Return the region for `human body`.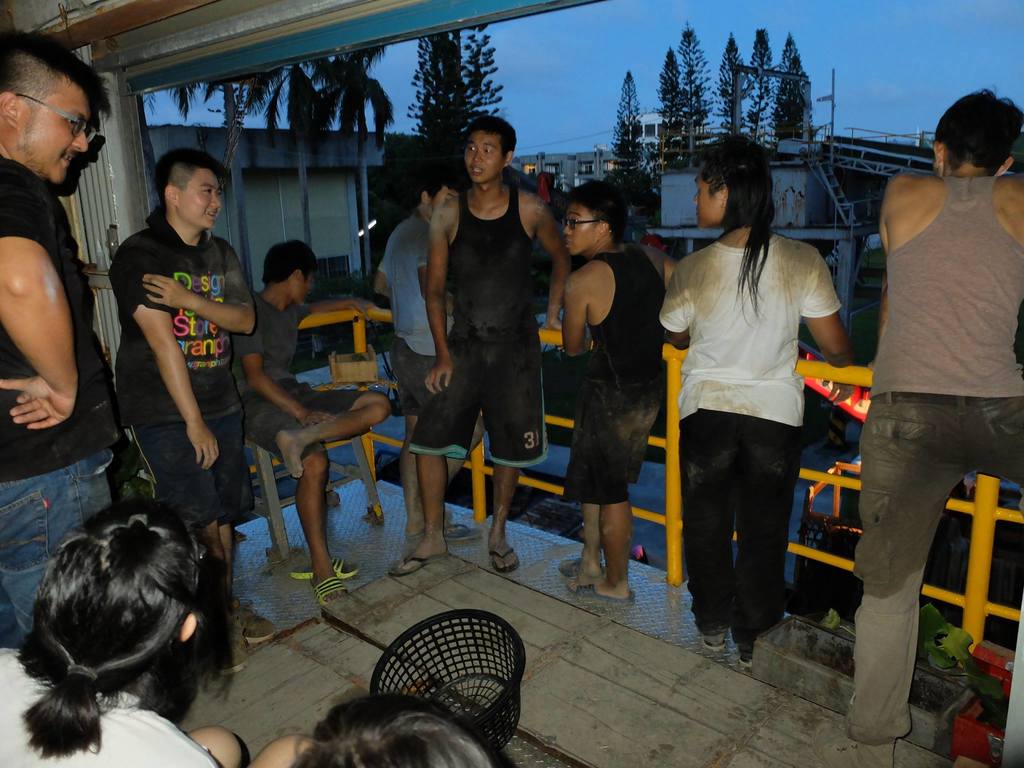
bbox=(115, 222, 260, 547).
